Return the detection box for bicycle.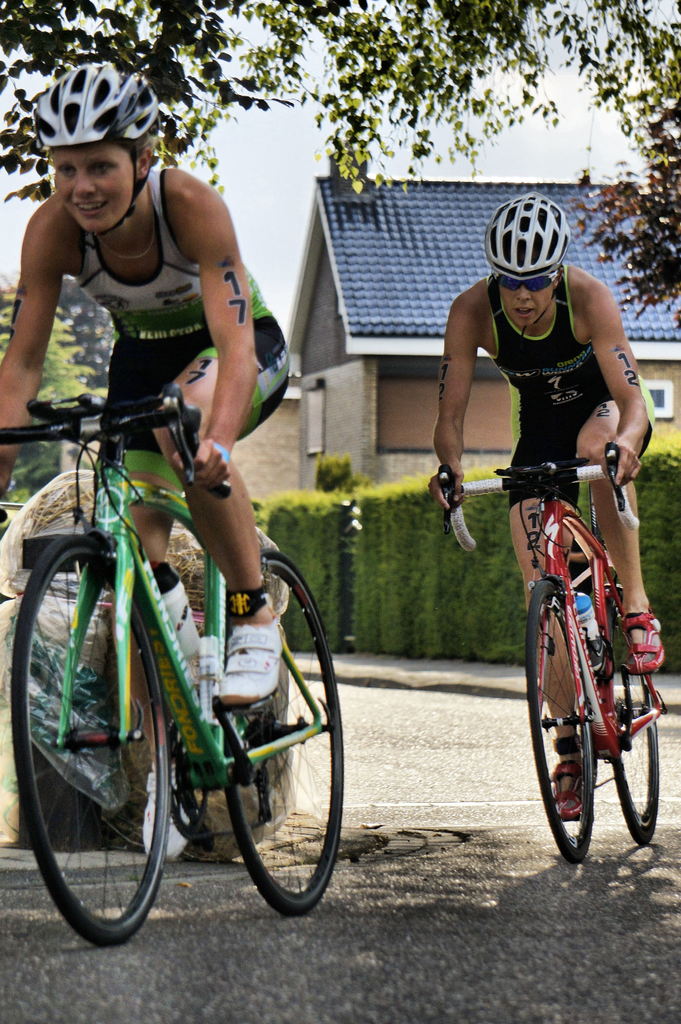
[440, 442, 671, 858].
